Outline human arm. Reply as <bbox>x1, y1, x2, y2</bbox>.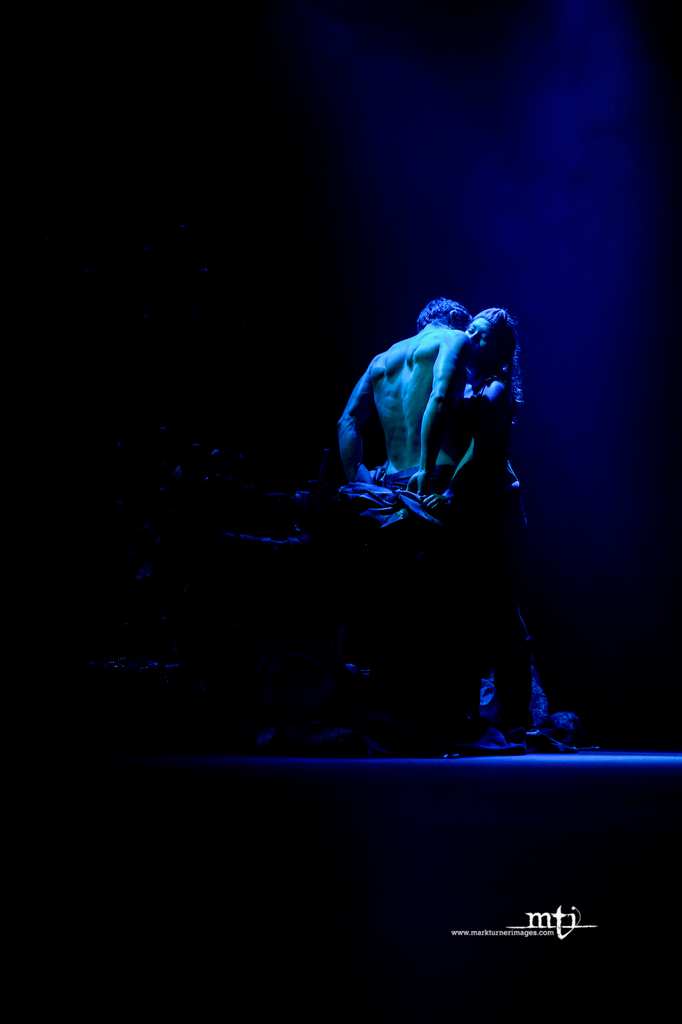
<bbox>332, 358, 369, 478</bbox>.
